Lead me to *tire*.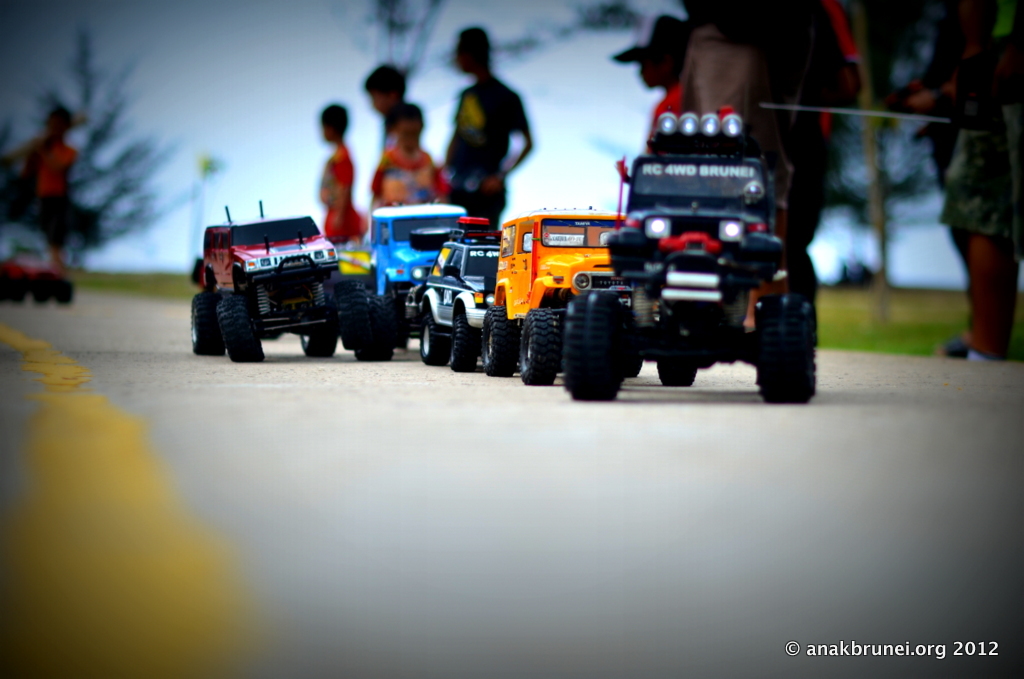
Lead to <region>655, 355, 697, 385</region>.
